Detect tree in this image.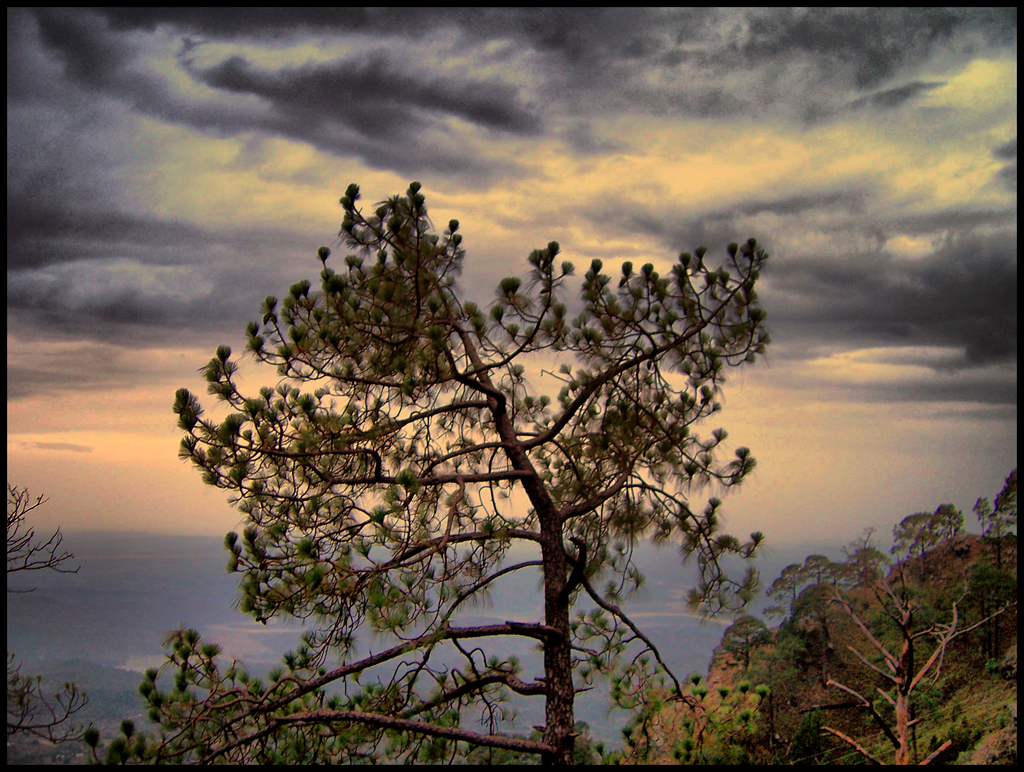
Detection: (left=3, top=491, right=79, bottom=578).
